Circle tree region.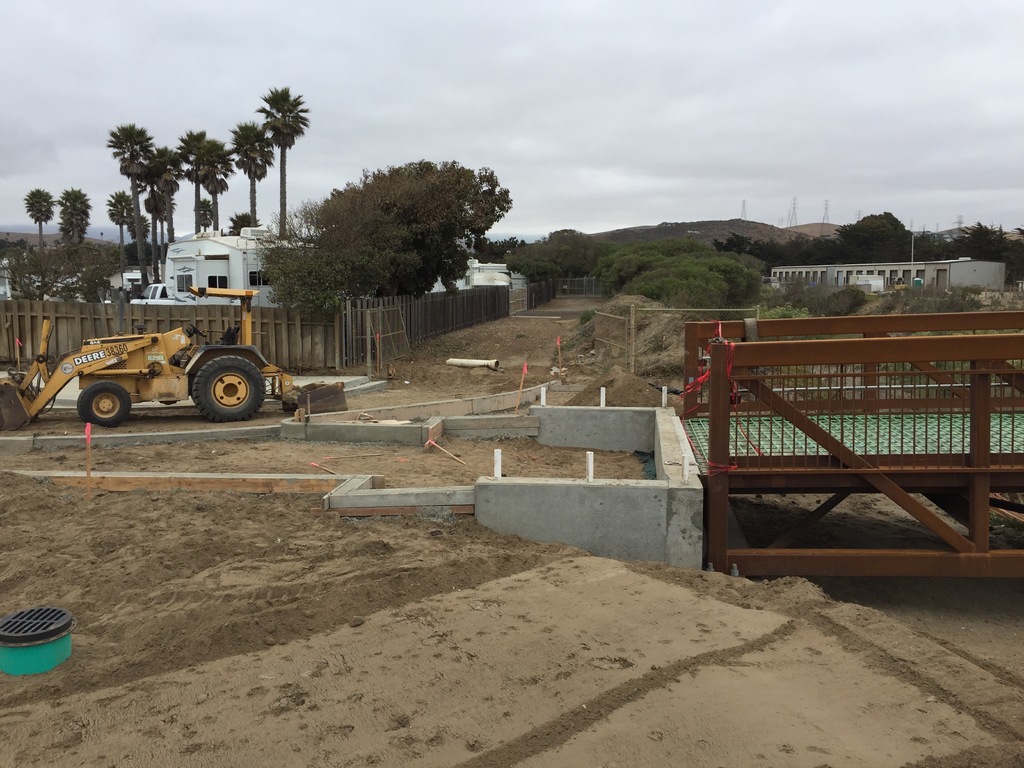
Region: [left=102, top=114, right=148, bottom=157].
